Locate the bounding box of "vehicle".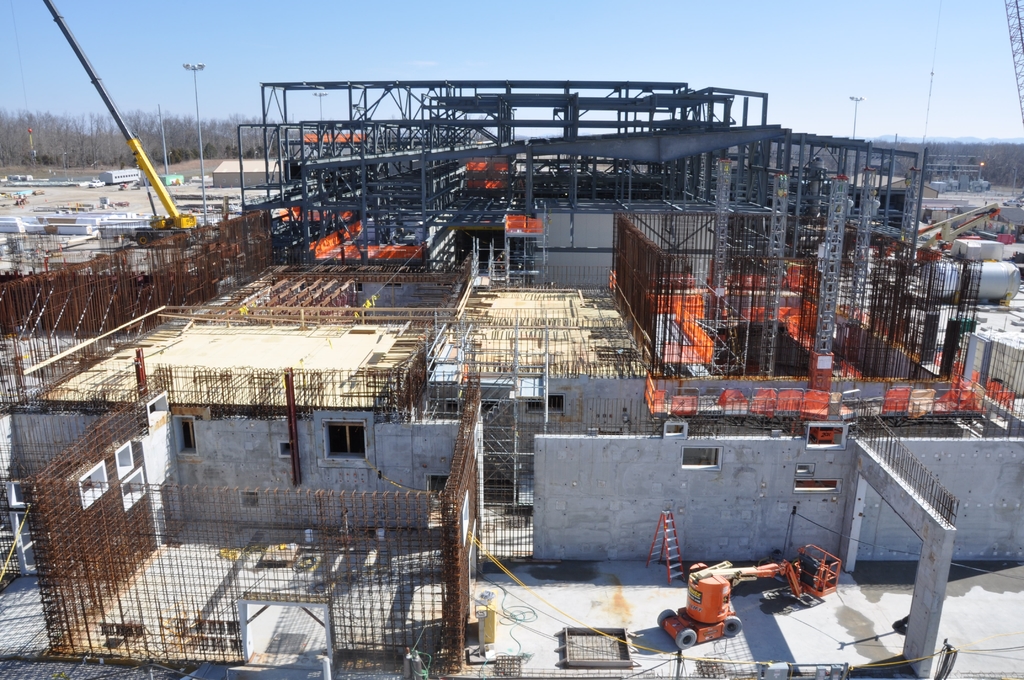
Bounding box: left=871, top=195, right=1007, bottom=255.
